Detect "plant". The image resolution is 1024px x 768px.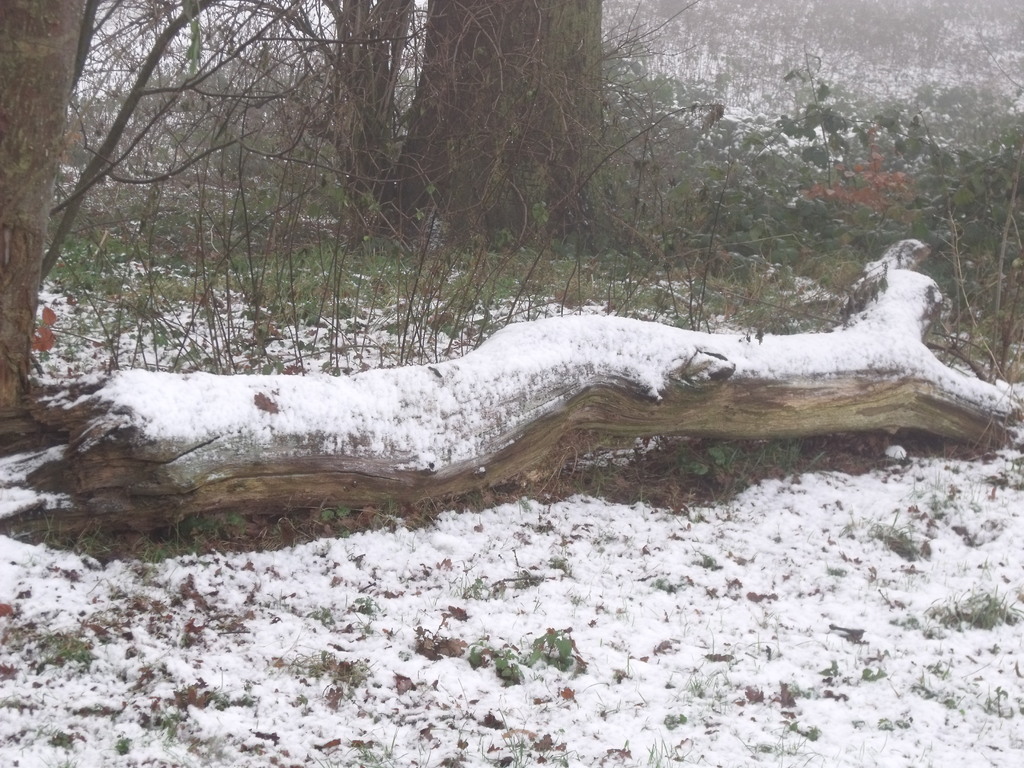
x1=809 y1=724 x2=821 y2=738.
